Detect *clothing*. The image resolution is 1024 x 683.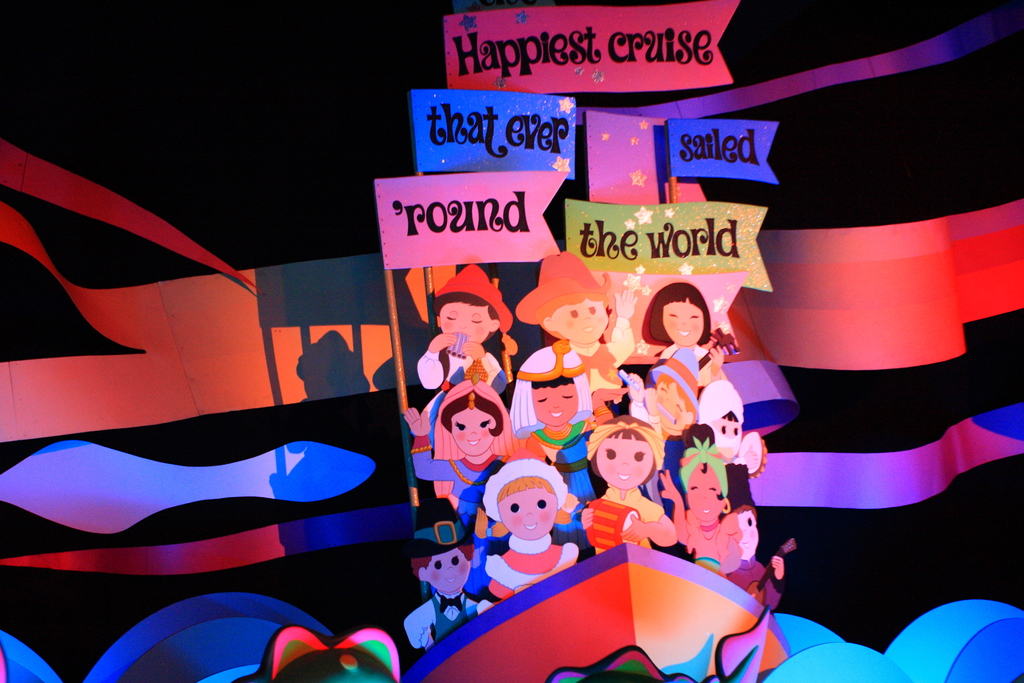
box(492, 537, 577, 600).
